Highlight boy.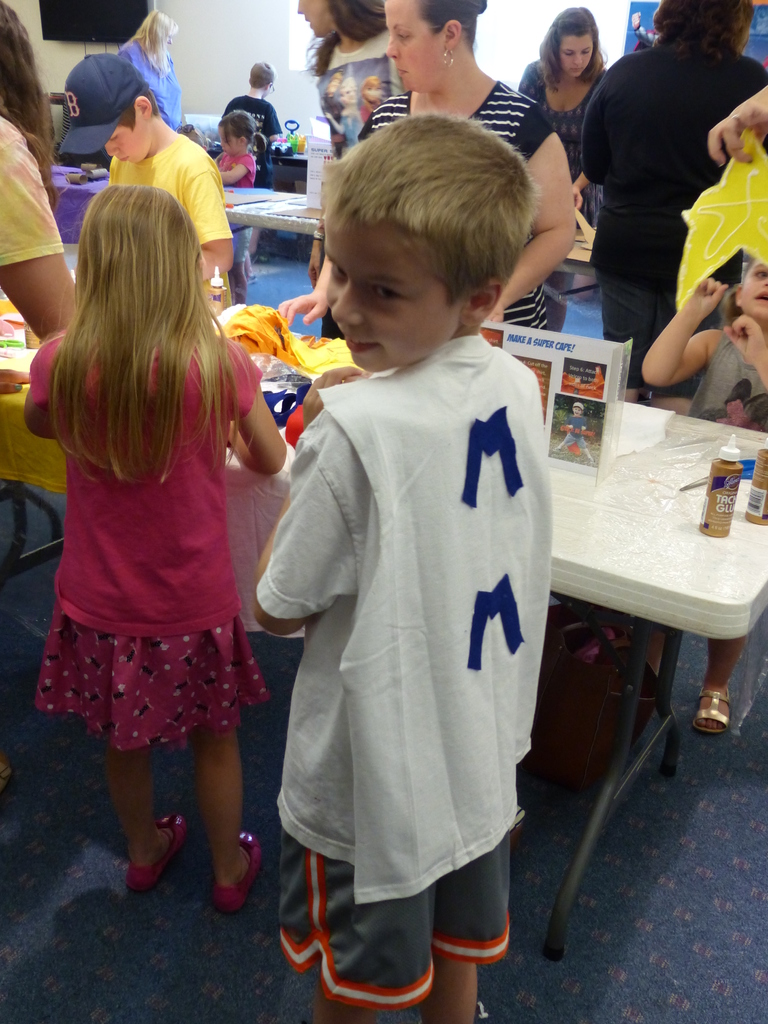
Highlighted region: (56, 54, 237, 299).
